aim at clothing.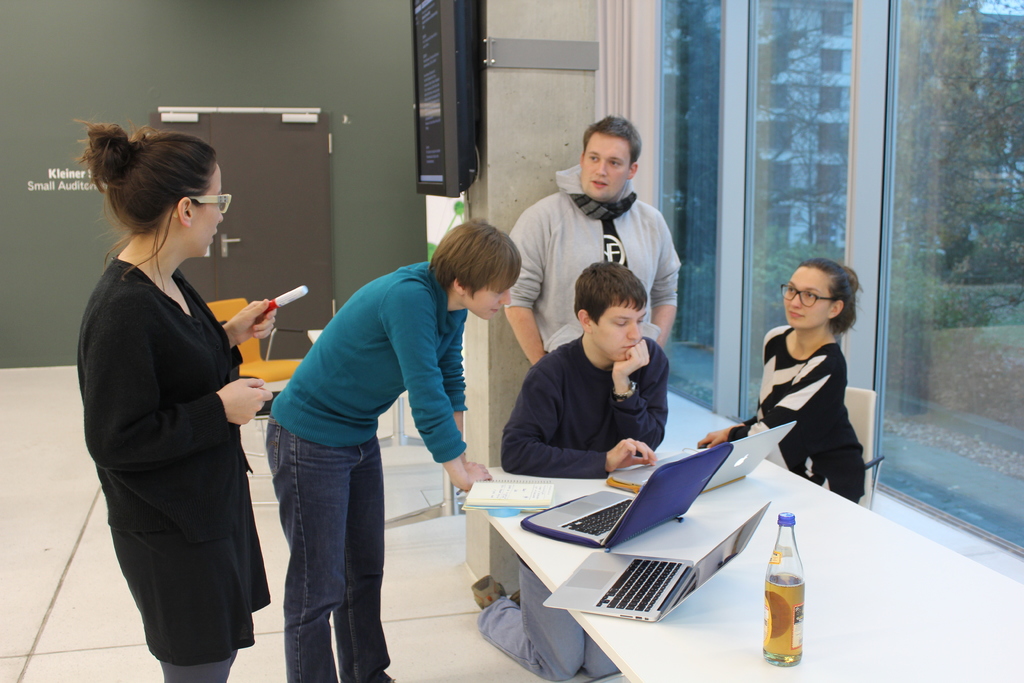
Aimed at locate(264, 260, 469, 682).
